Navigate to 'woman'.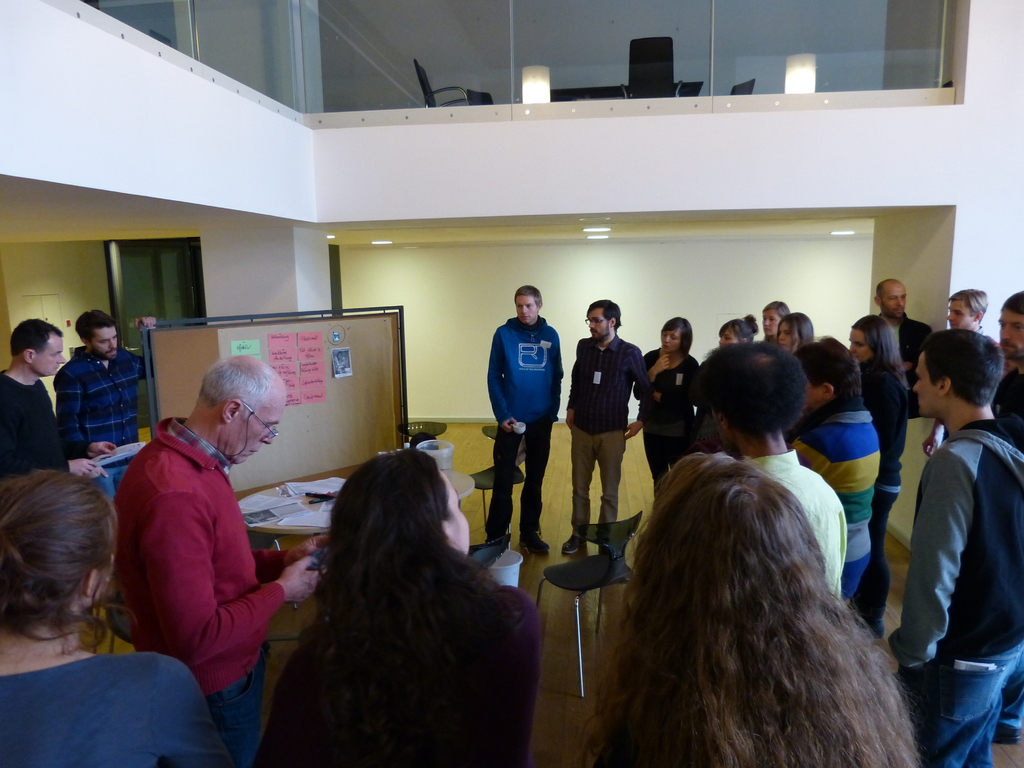
Navigation target: left=632, top=316, right=700, bottom=502.
